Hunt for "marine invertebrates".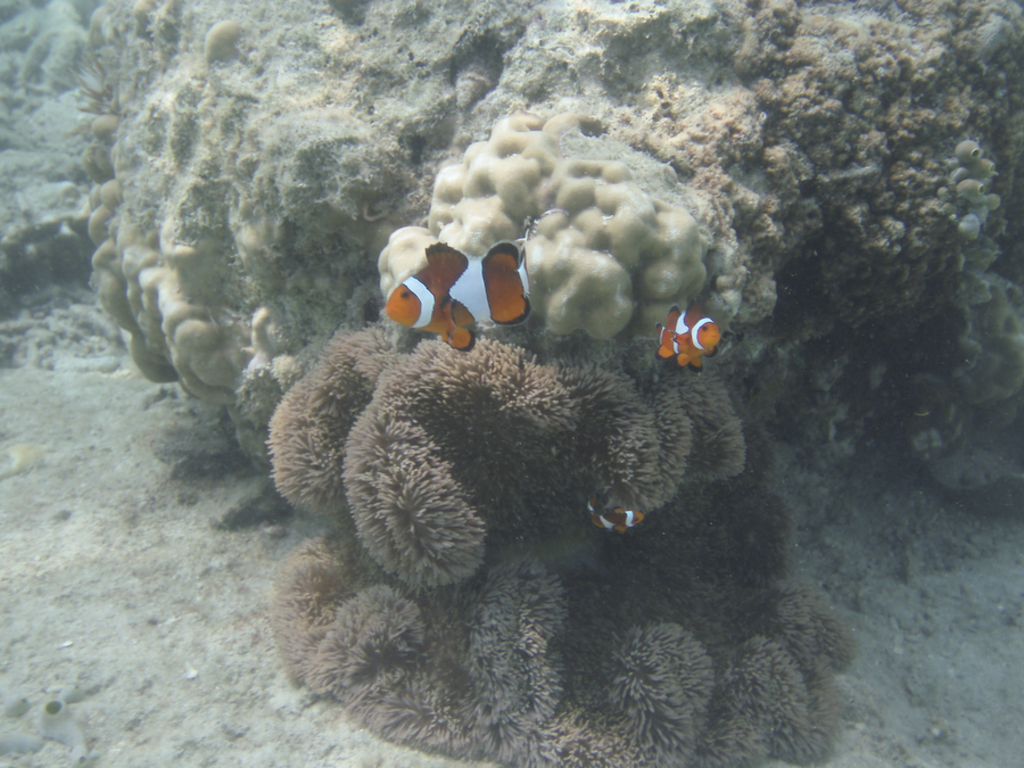
Hunted down at bbox(753, 0, 1018, 349).
